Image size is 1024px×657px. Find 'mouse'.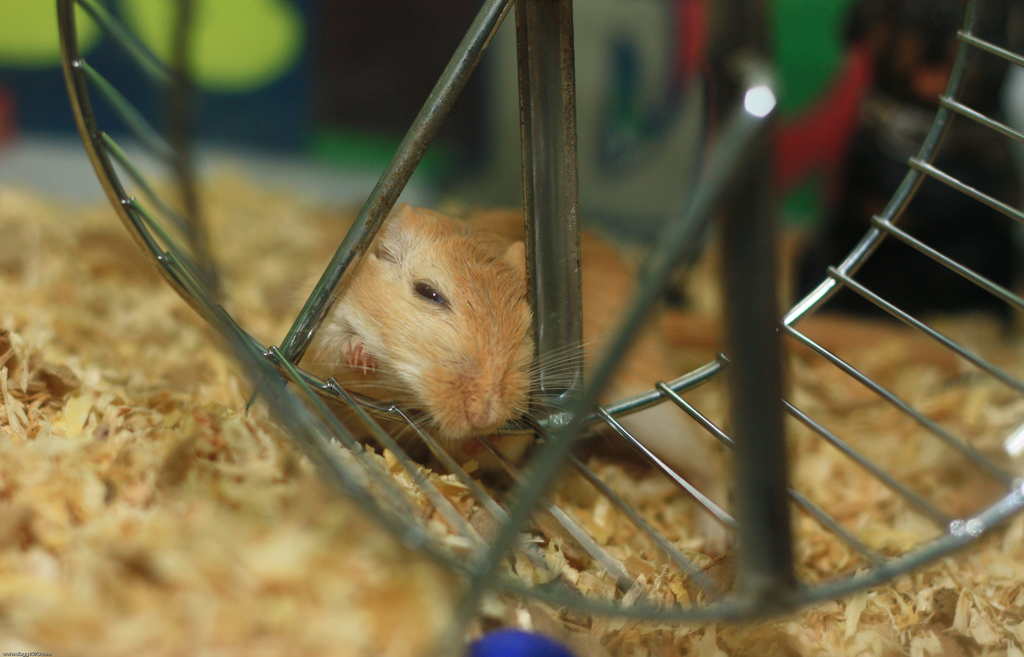
region(301, 211, 722, 556).
